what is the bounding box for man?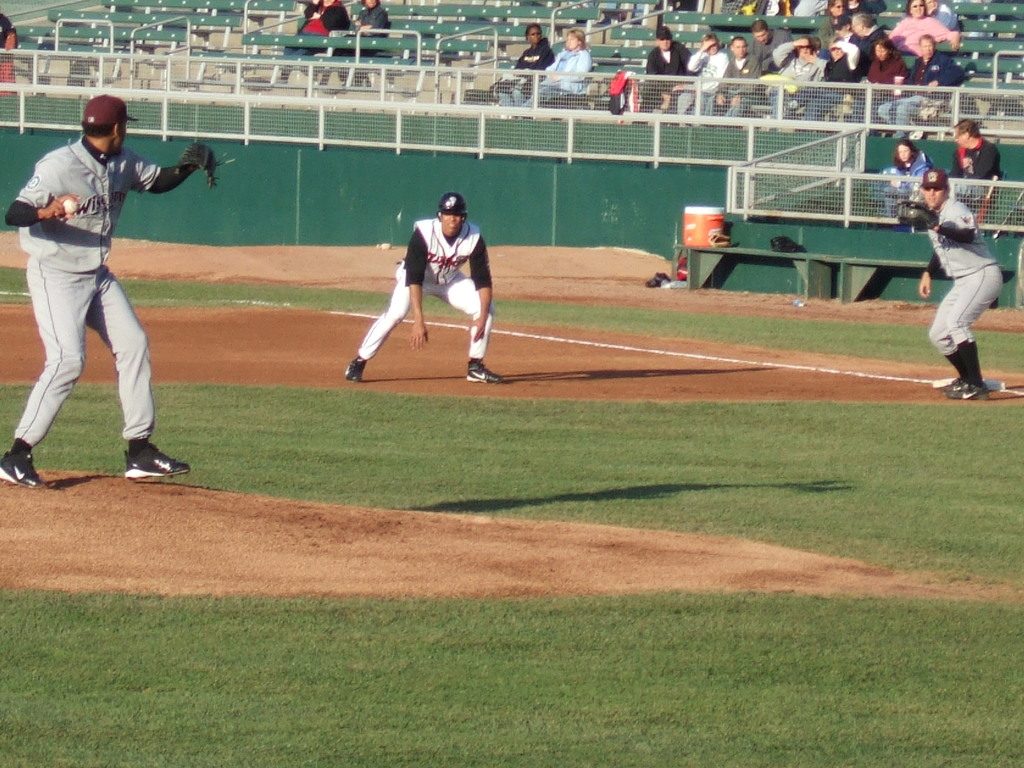
(700, 27, 765, 117).
